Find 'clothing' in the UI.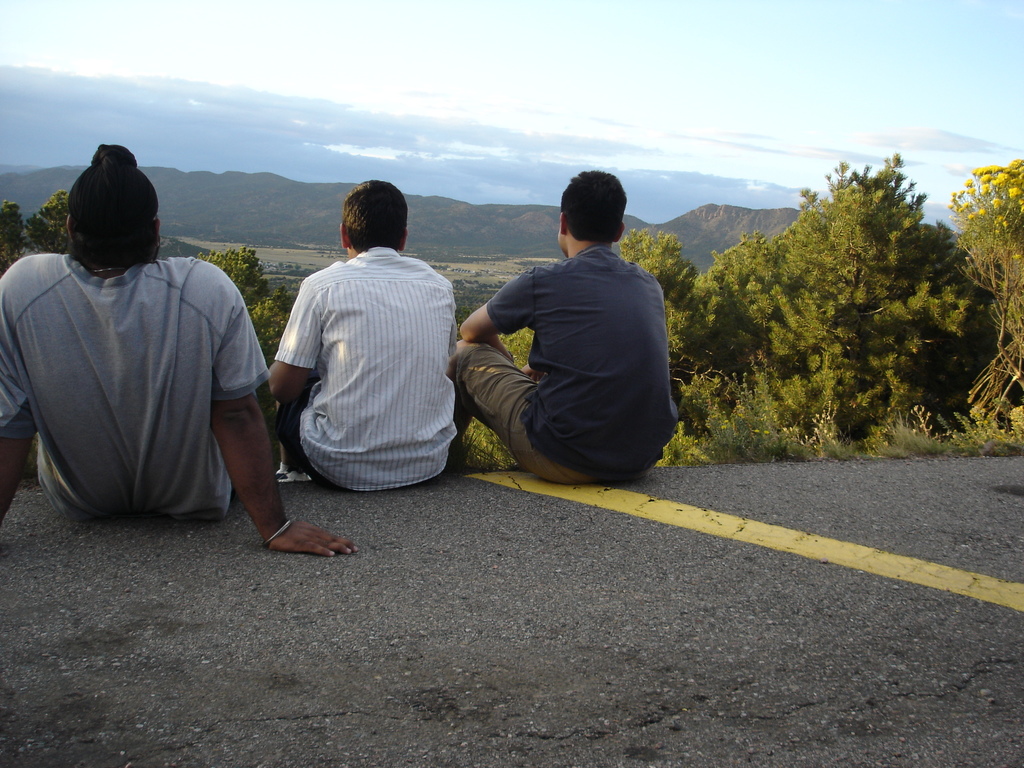
UI element at [x1=449, y1=245, x2=684, y2=491].
